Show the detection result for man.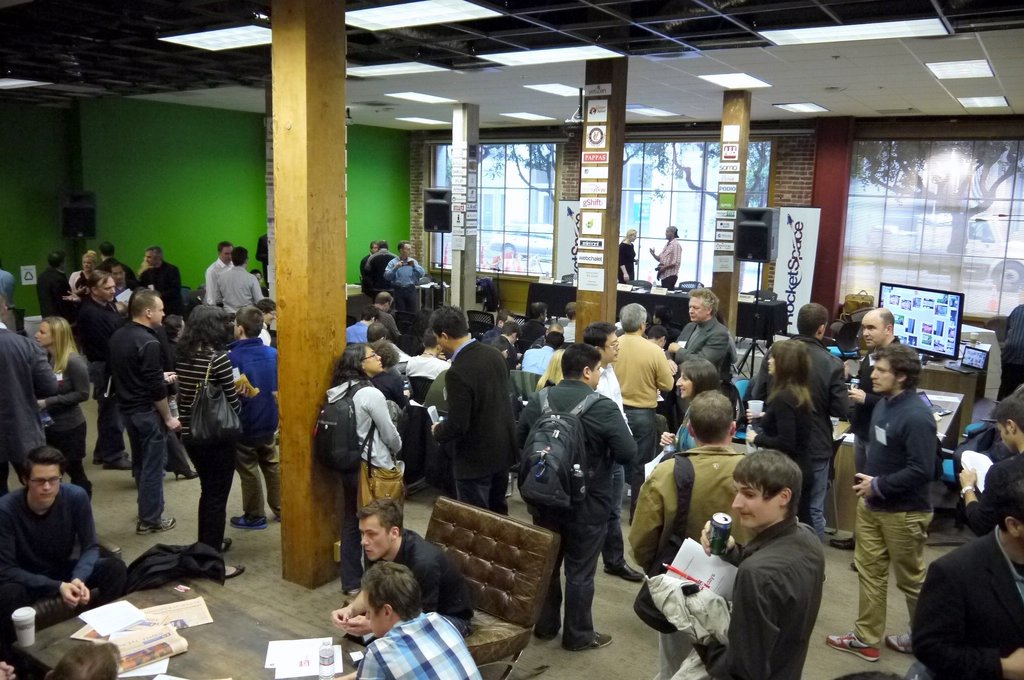
(0, 314, 65, 487).
